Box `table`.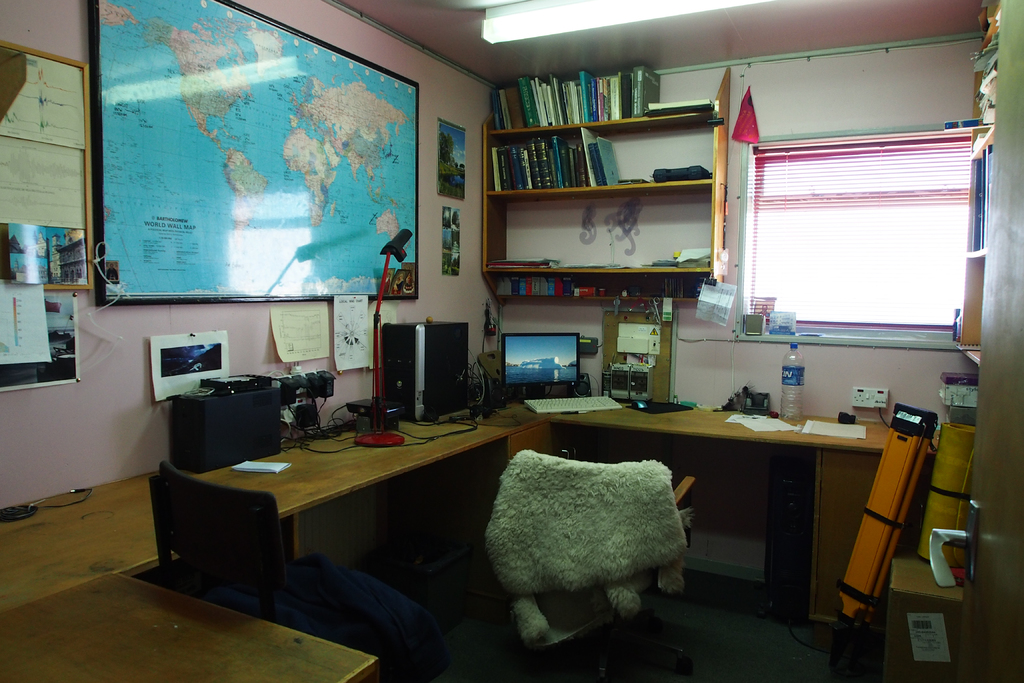
left=0, top=374, right=935, bottom=682.
